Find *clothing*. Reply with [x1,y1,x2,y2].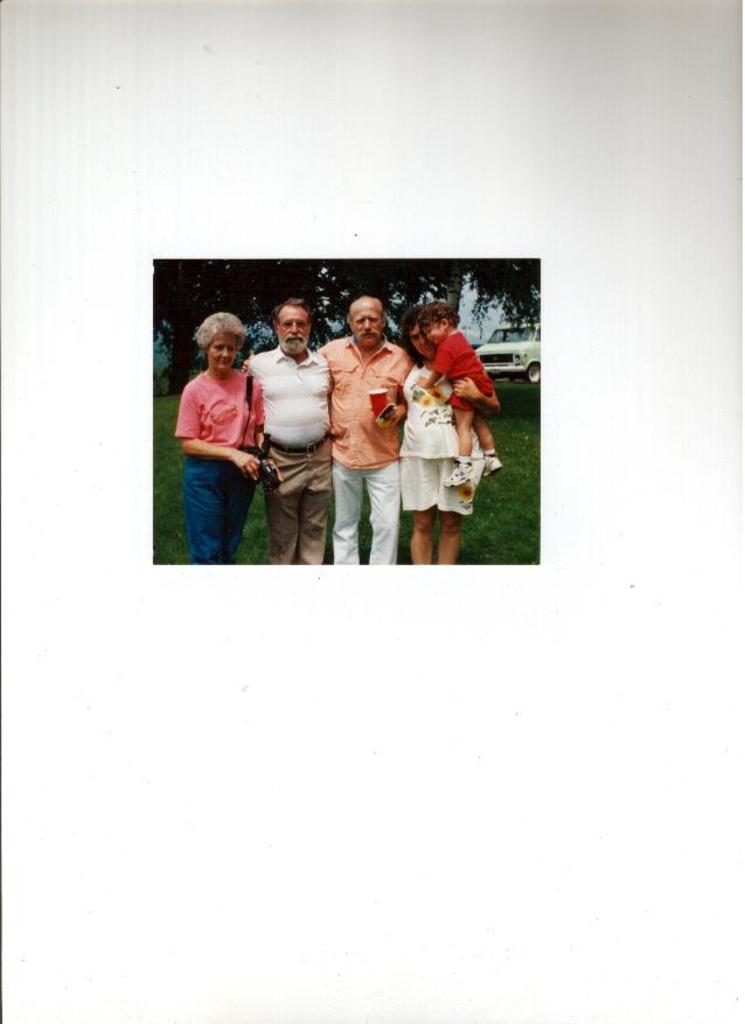
[424,319,510,409].
